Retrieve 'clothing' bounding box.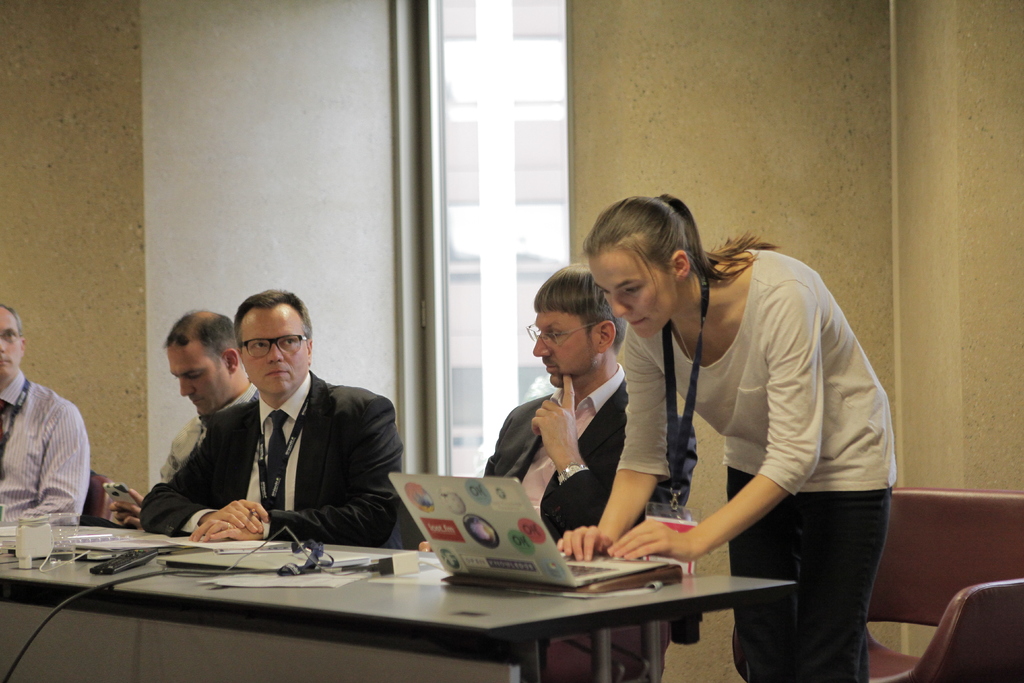
Bounding box: 590, 226, 894, 625.
